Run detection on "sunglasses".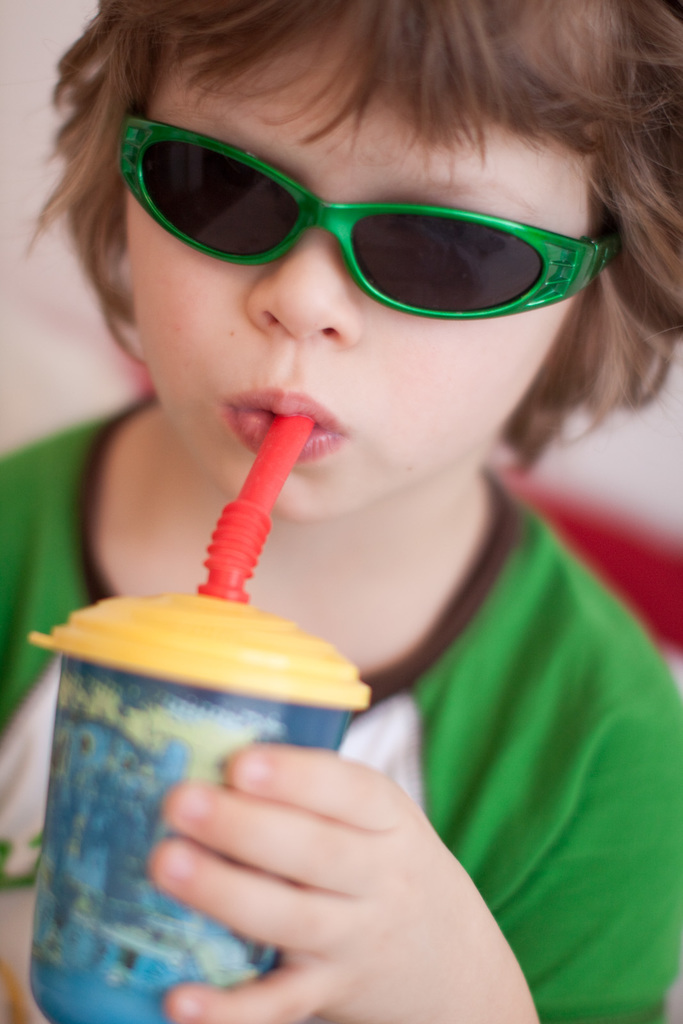
Result: locate(122, 113, 619, 319).
